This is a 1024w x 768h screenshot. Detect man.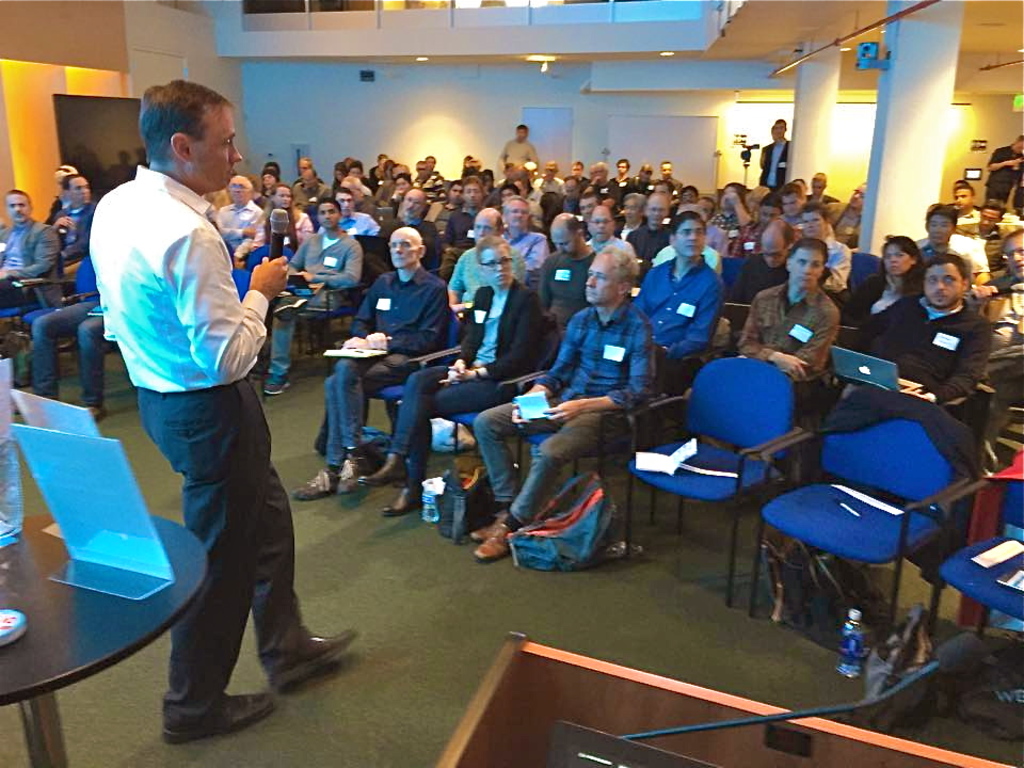
<bbox>278, 199, 367, 396</bbox>.
